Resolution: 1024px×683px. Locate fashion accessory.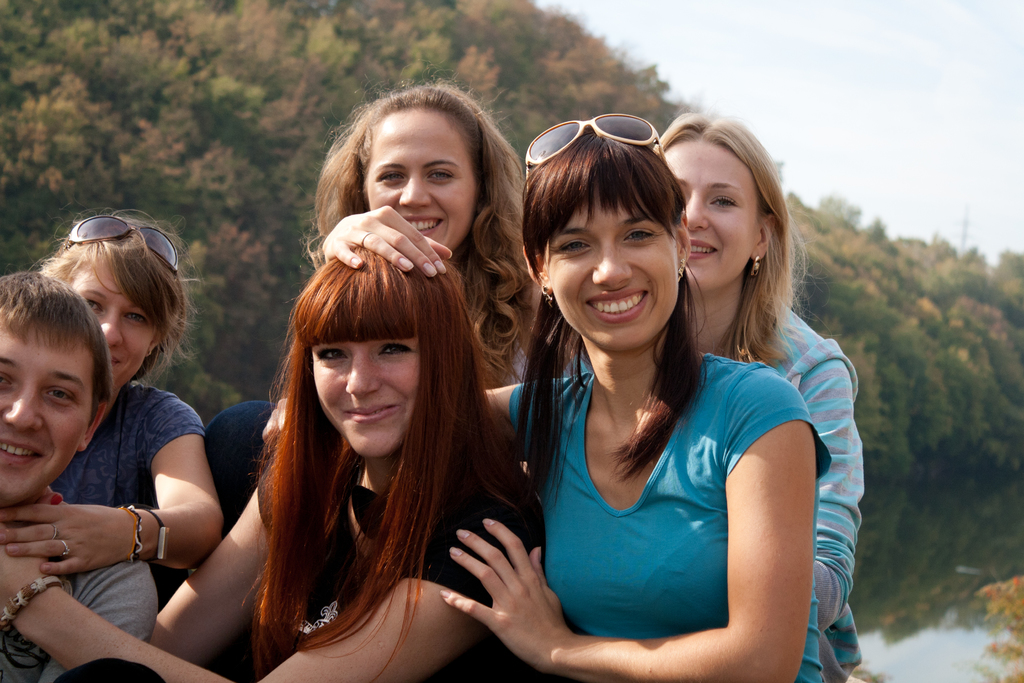
box(0, 567, 63, 629).
